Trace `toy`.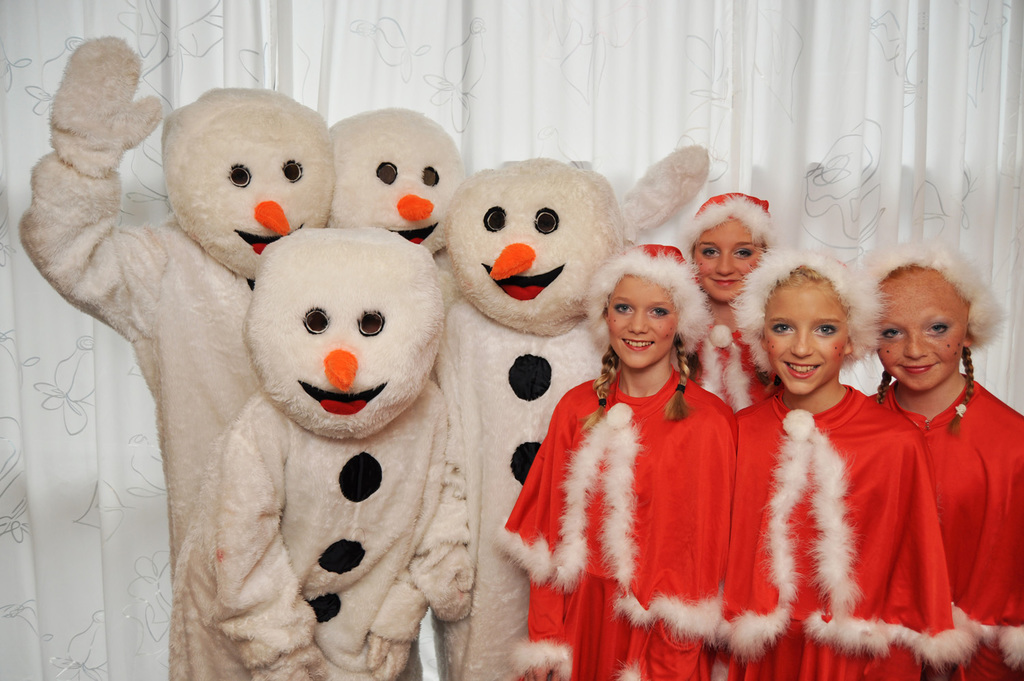
Traced to bbox=[504, 243, 733, 680].
